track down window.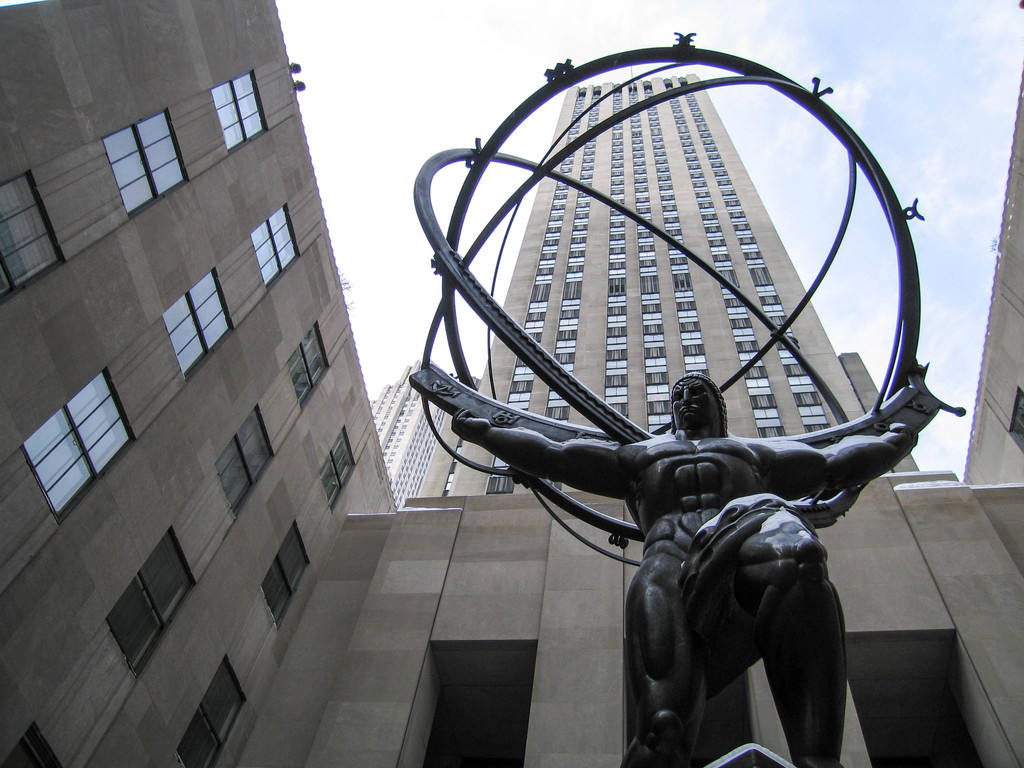
Tracked to BBox(24, 367, 140, 524).
